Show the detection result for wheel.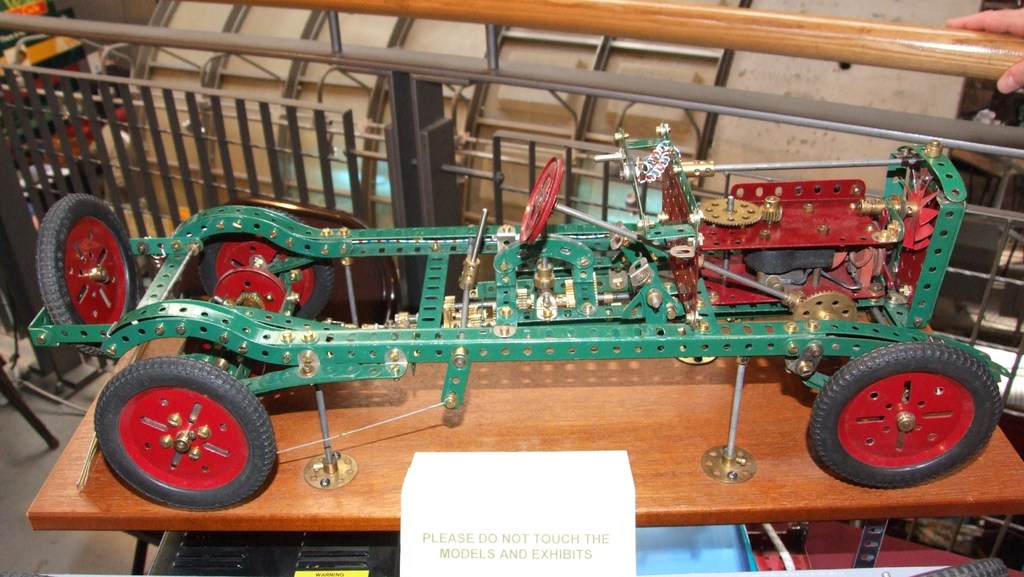
(left=808, top=338, right=1007, bottom=489).
